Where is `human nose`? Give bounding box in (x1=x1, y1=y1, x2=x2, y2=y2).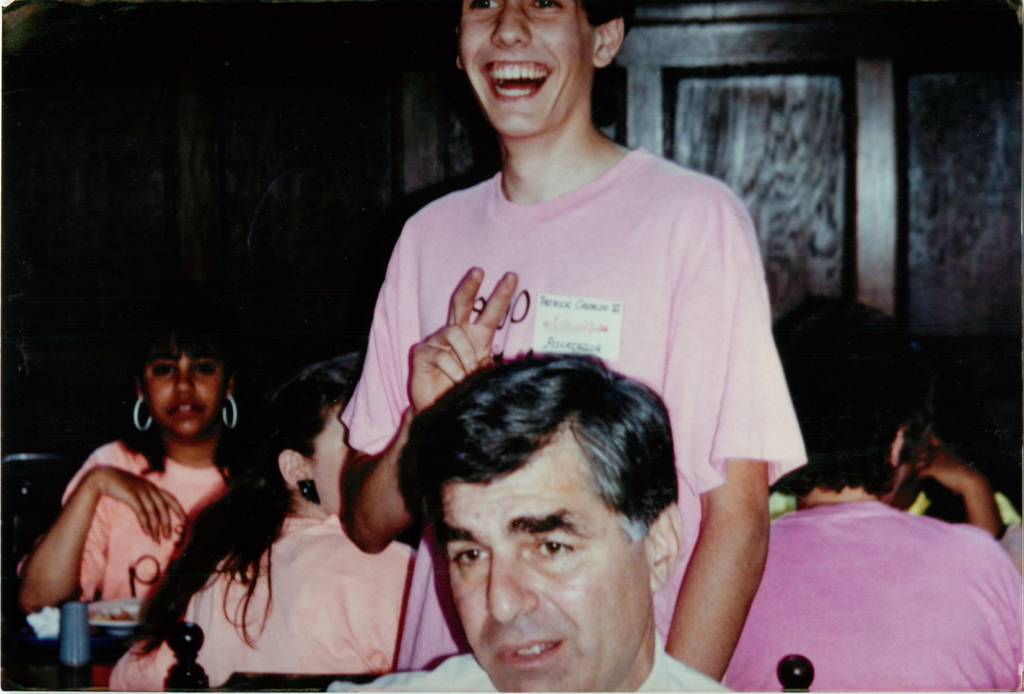
(x1=175, y1=376, x2=196, y2=395).
